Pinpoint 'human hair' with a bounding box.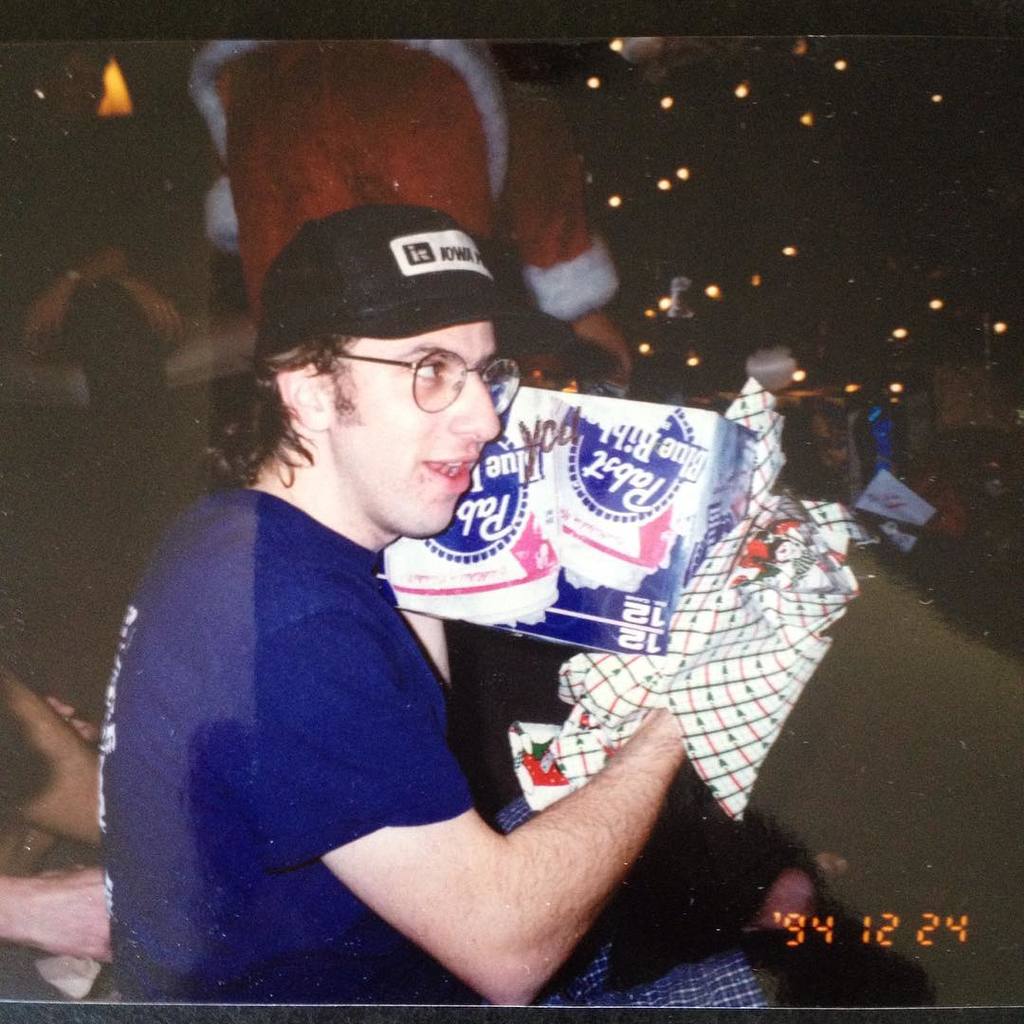
190:330:375:495.
